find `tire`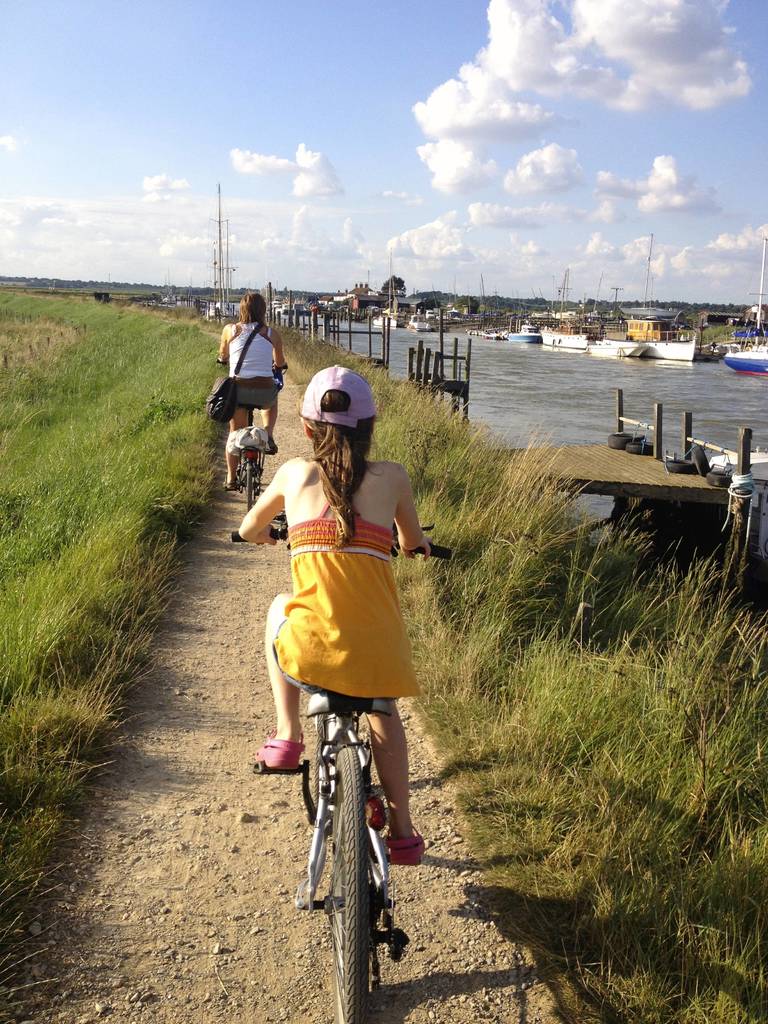
crop(314, 712, 332, 820)
